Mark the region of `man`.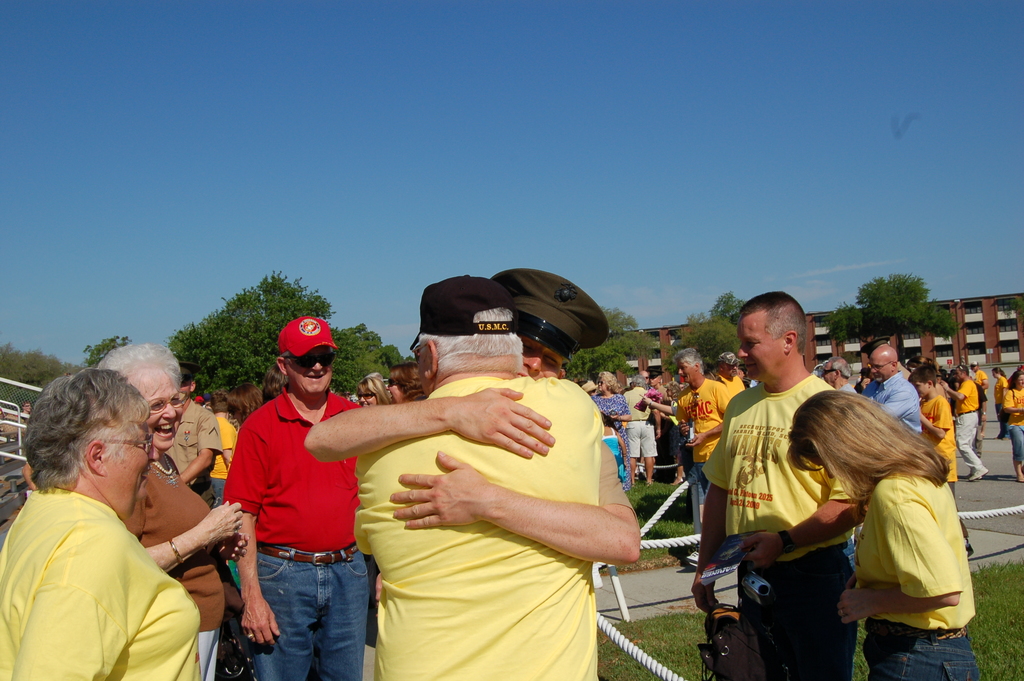
Region: [left=200, top=316, right=388, bottom=673].
